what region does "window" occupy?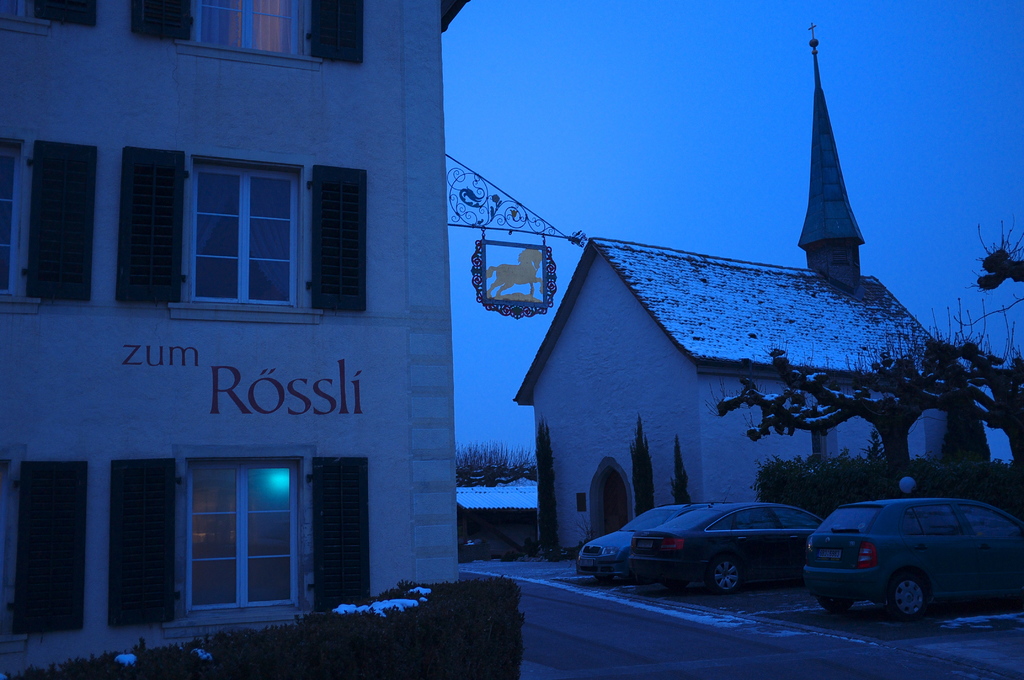
detection(132, 0, 371, 67).
